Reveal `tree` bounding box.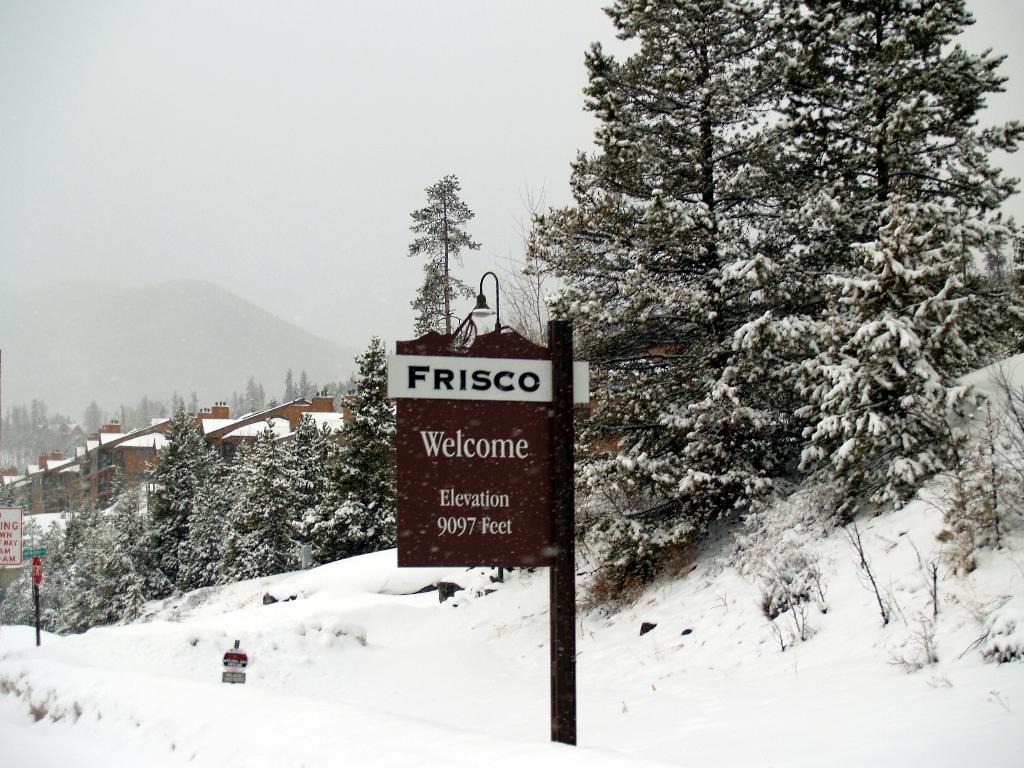
Revealed: box=[100, 463, 177, 598].
